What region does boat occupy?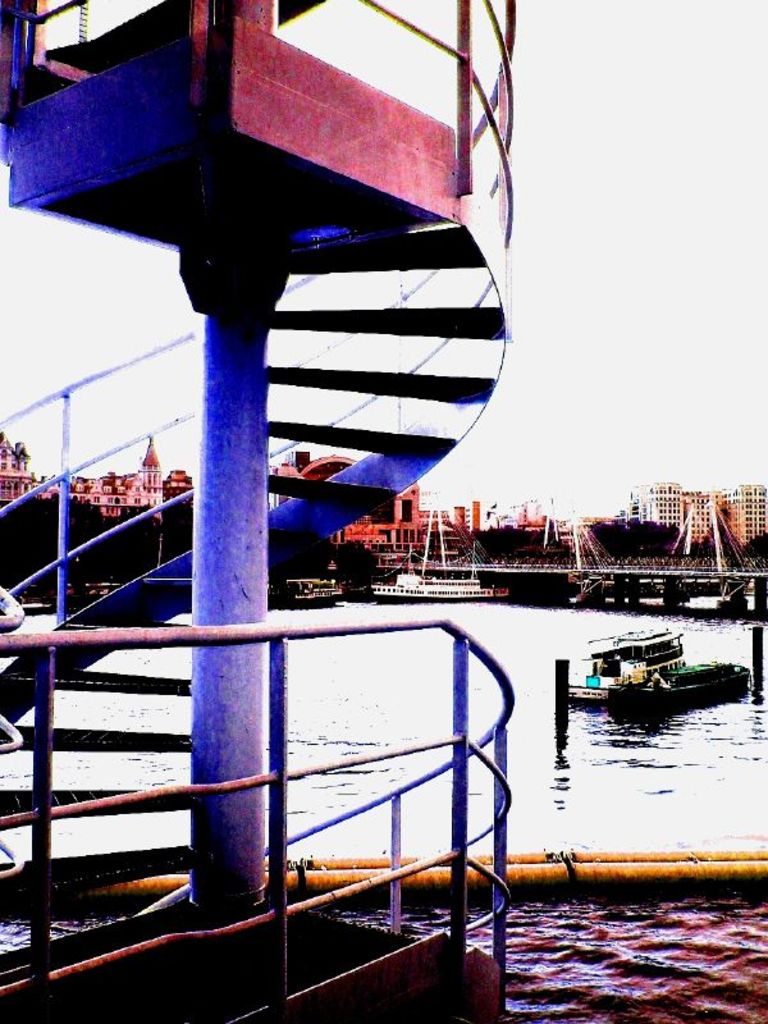
crop(673, 494, 709, 557).
